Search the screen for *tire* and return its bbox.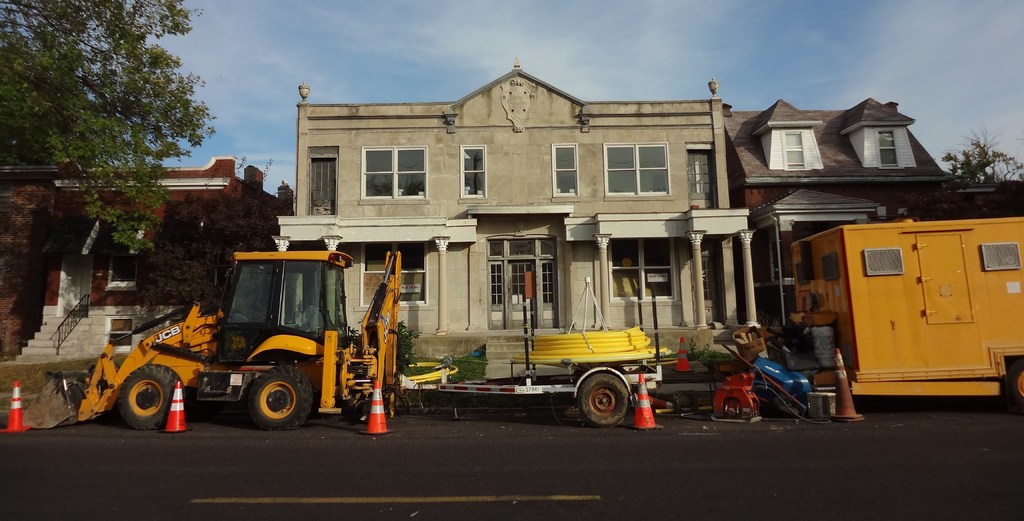
Found: [x1=108, y1=366, x2=175, y2=436].
